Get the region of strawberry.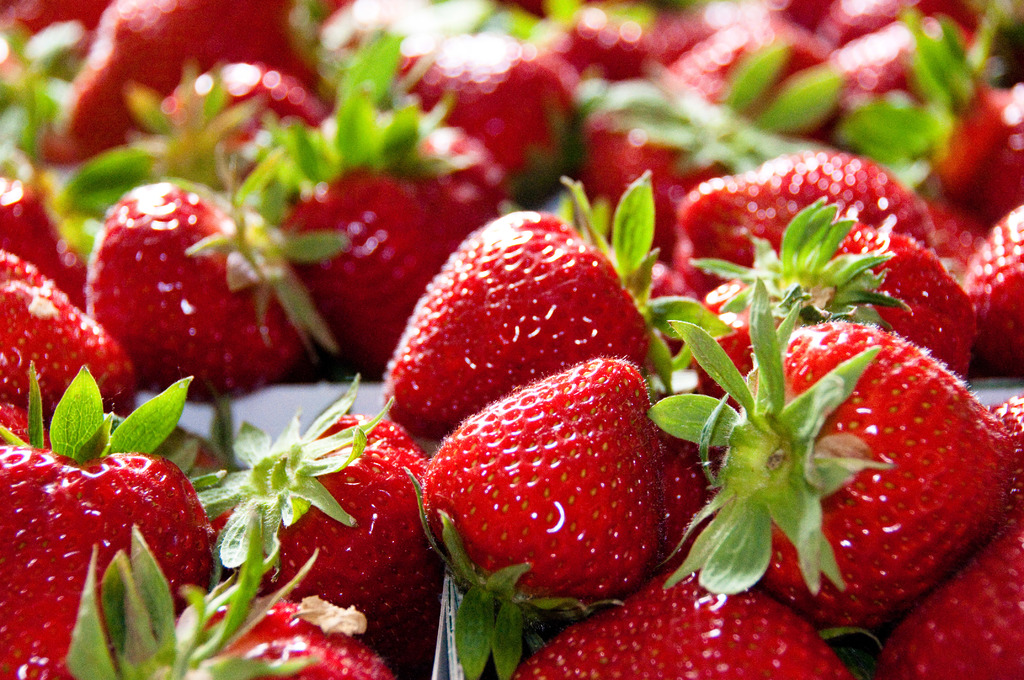
BBox(672, 155, 941, 287).
